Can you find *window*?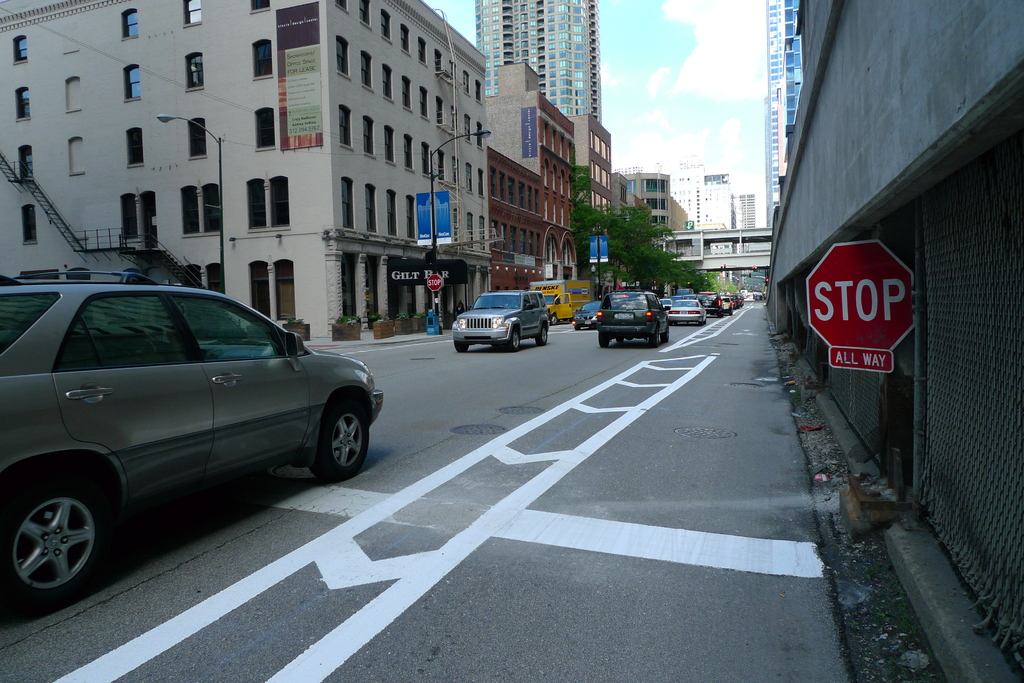
Yes, bounding box: 400,24,413,58.
